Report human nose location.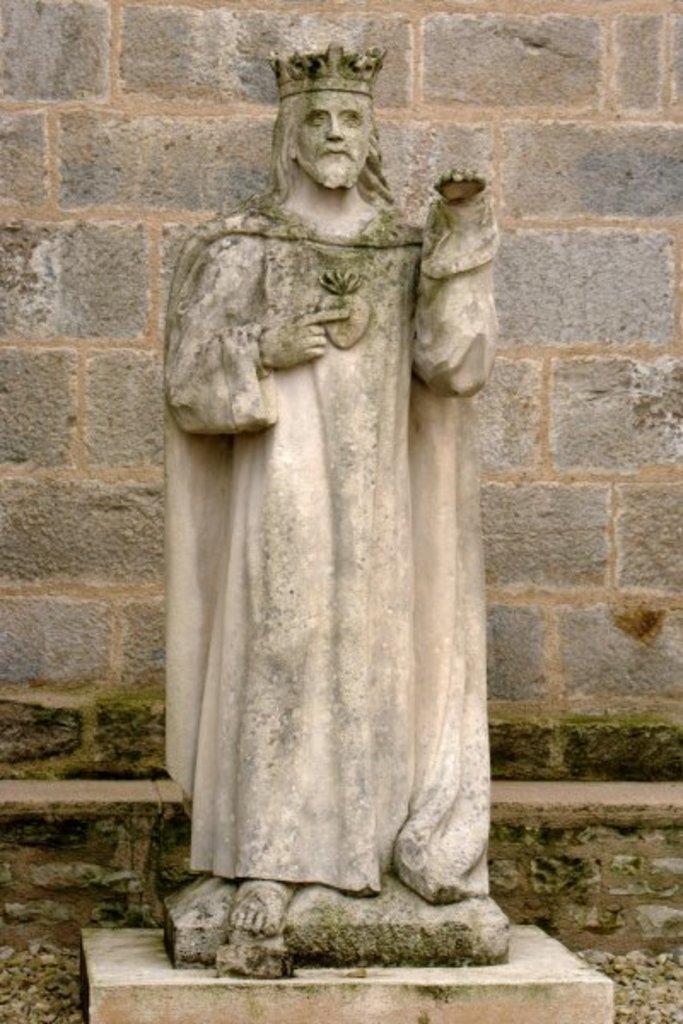
Report: (left=323, top=114, right=347, bottom=140).
